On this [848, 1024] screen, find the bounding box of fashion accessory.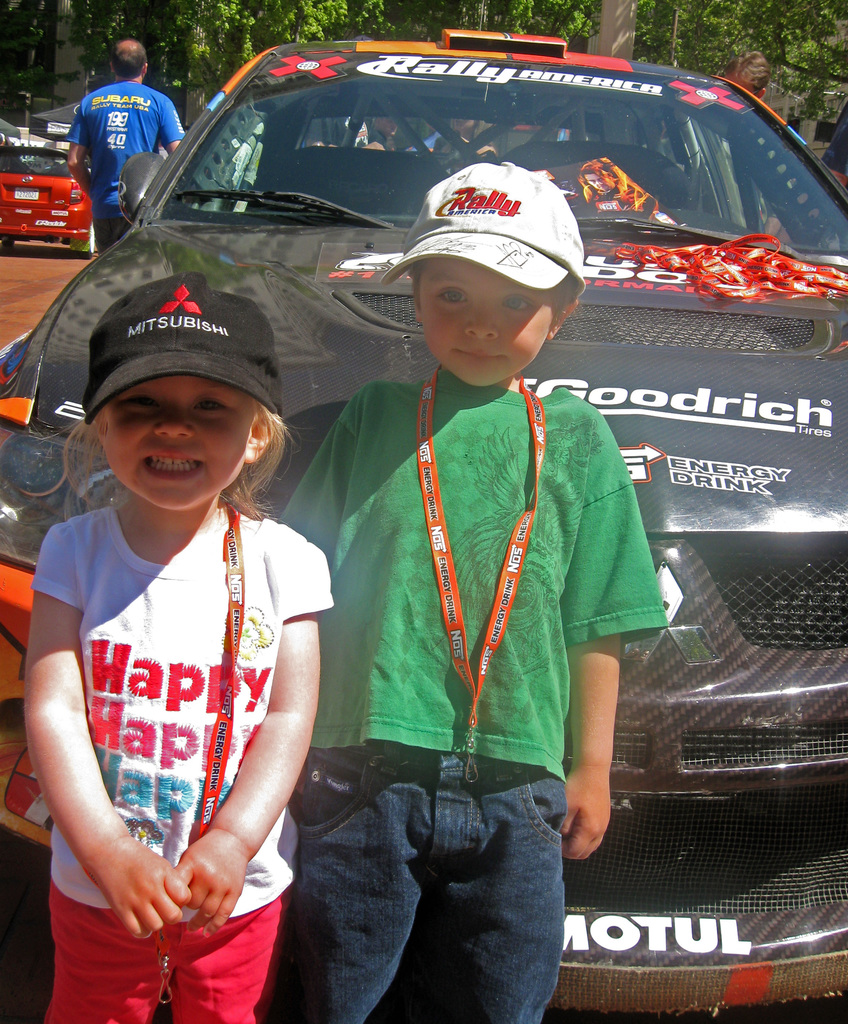
Bounding box: 161,500,249,1000.
